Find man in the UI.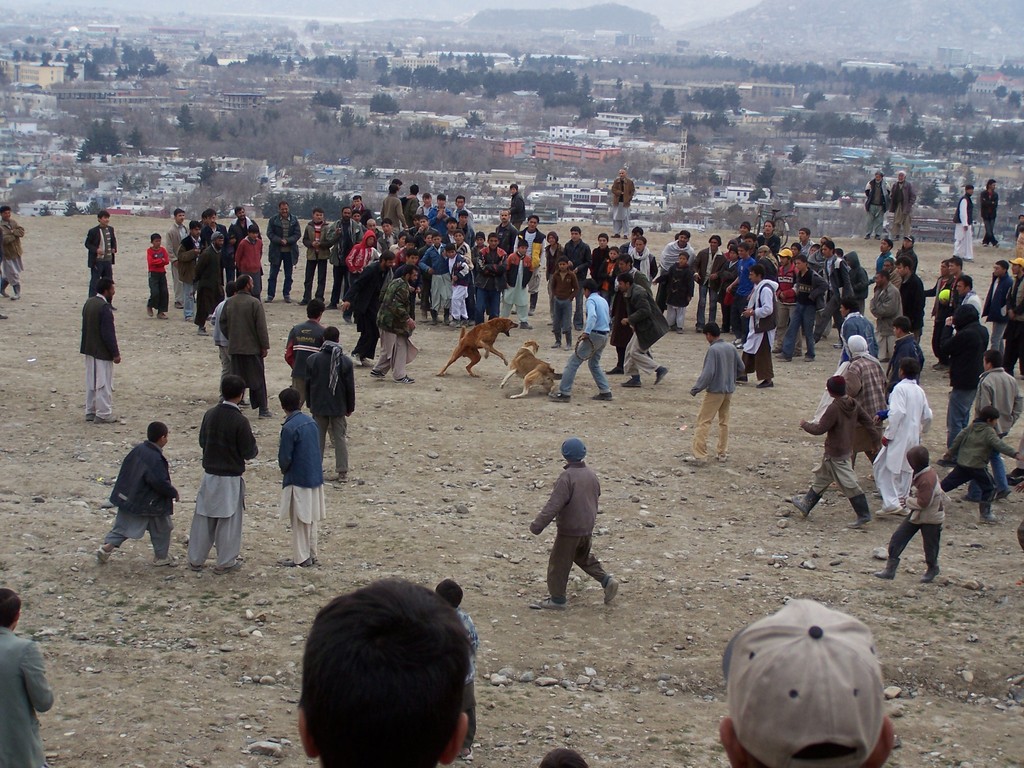
UI element at box=[507, 182, 526, 229].
